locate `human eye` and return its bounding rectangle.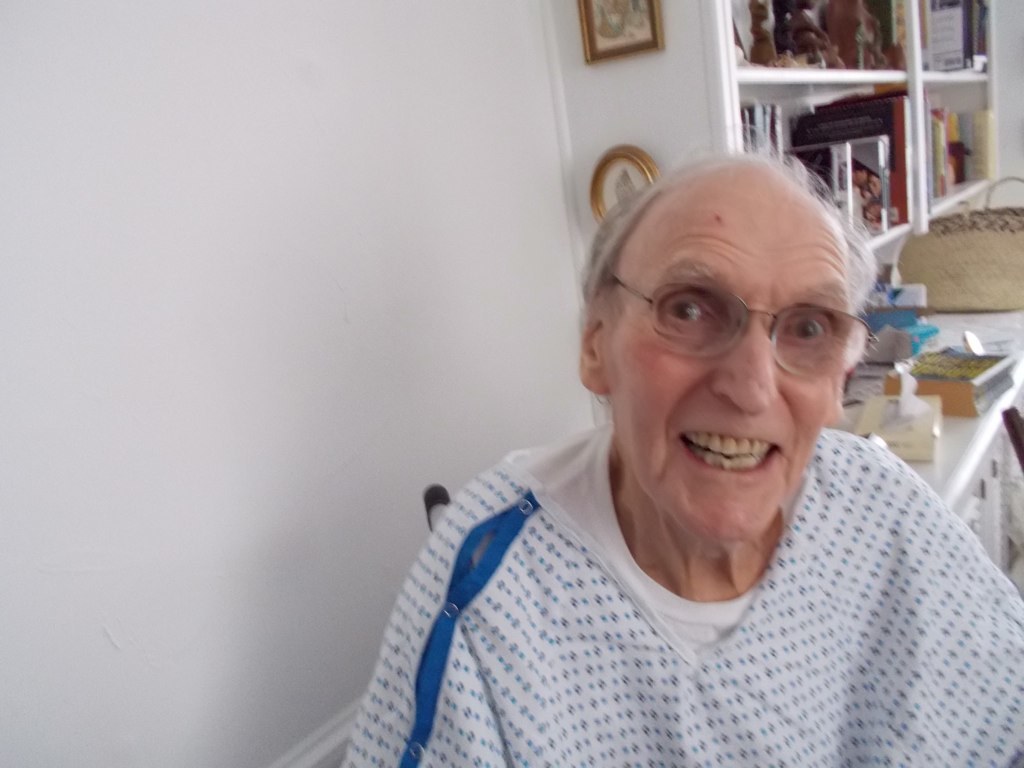
779 313 827 348.
